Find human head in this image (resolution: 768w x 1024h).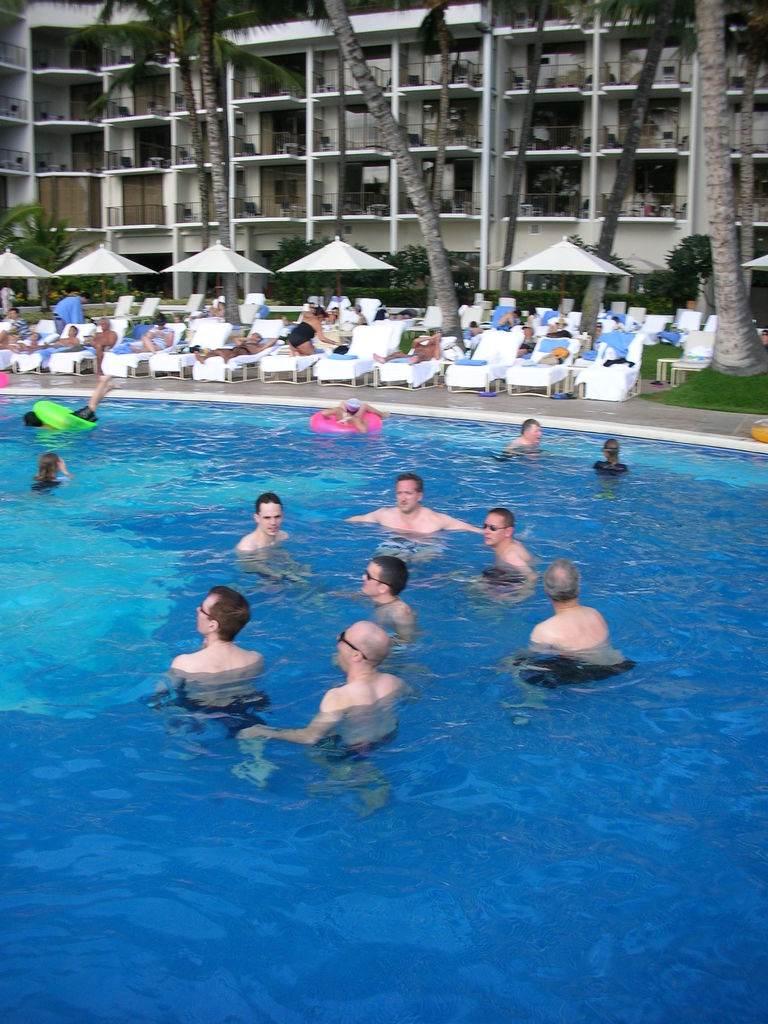
<region>518, 423, 538, 438</region>.
